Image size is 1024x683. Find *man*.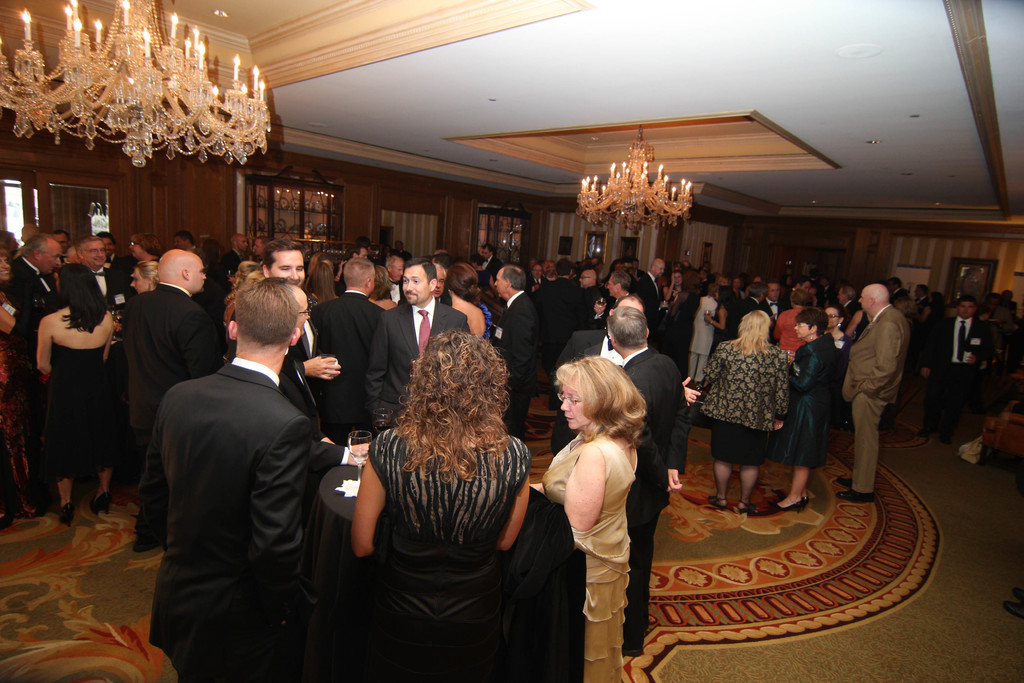
493/264/534/434.
